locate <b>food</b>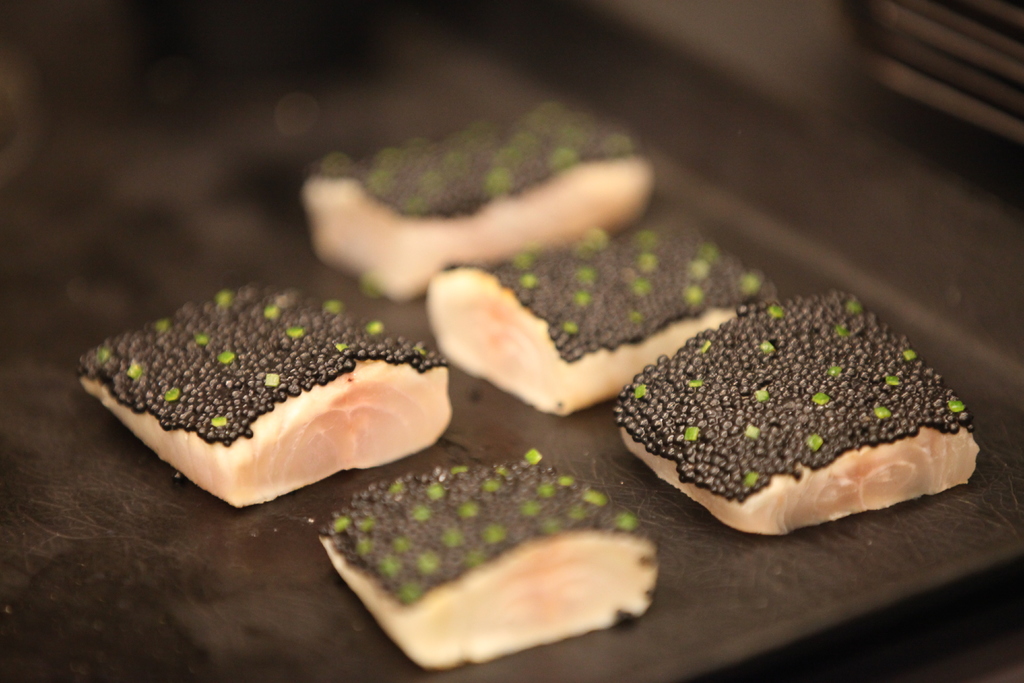
619/290/981/539
